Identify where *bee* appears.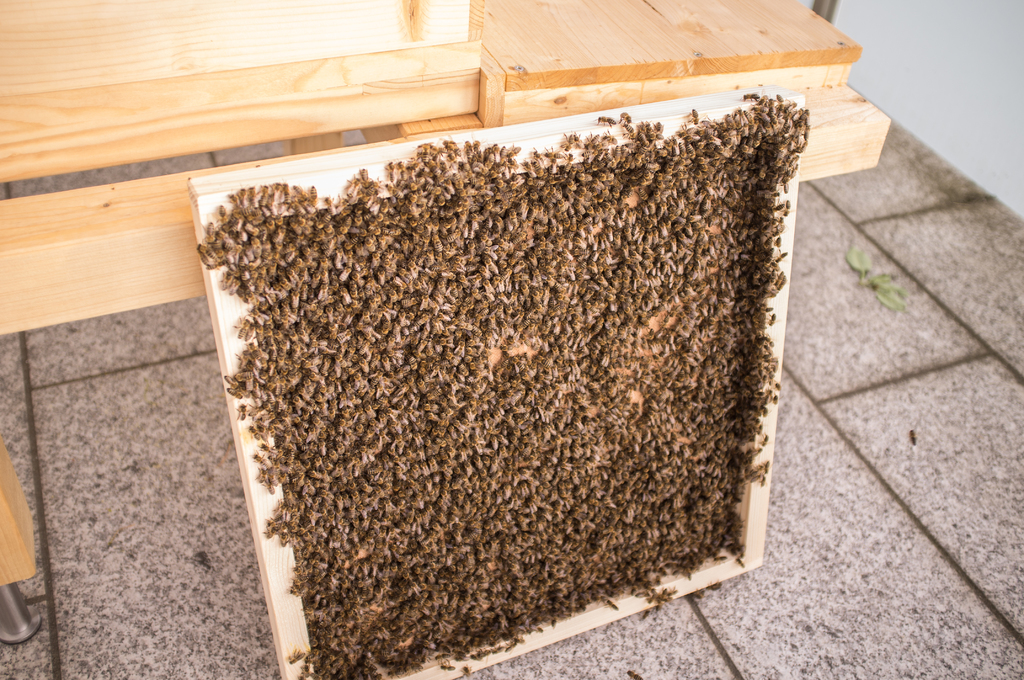
Appears at (486, 256, 496, 275).
